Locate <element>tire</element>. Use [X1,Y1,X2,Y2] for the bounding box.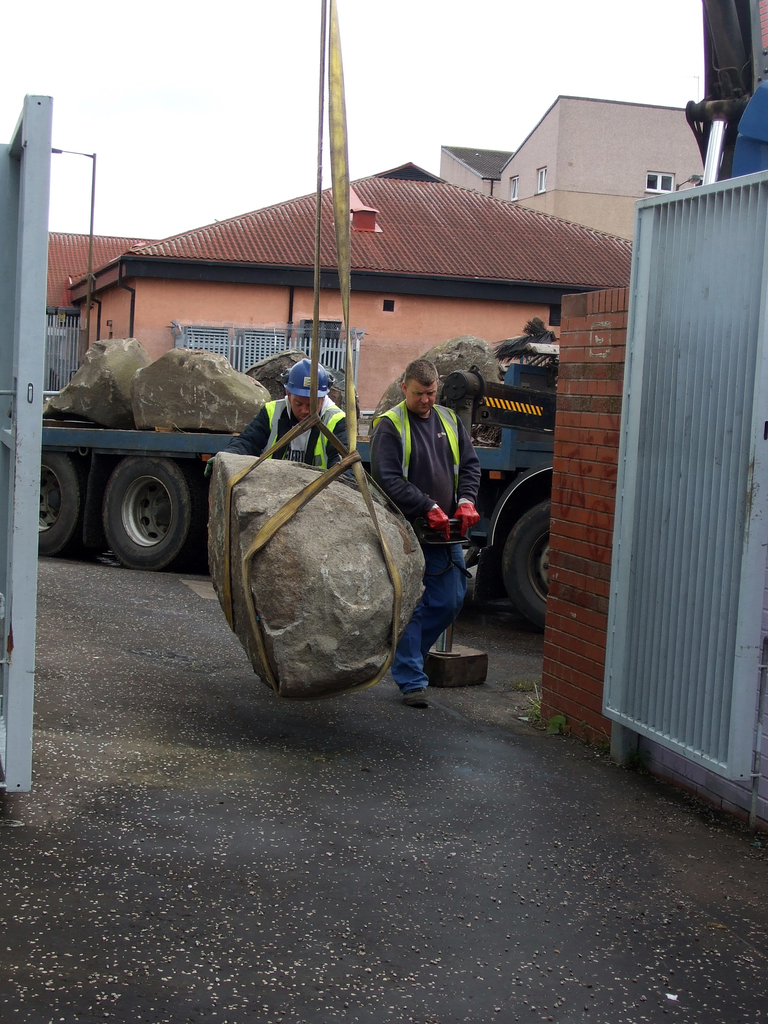
[504,500,557,627].
